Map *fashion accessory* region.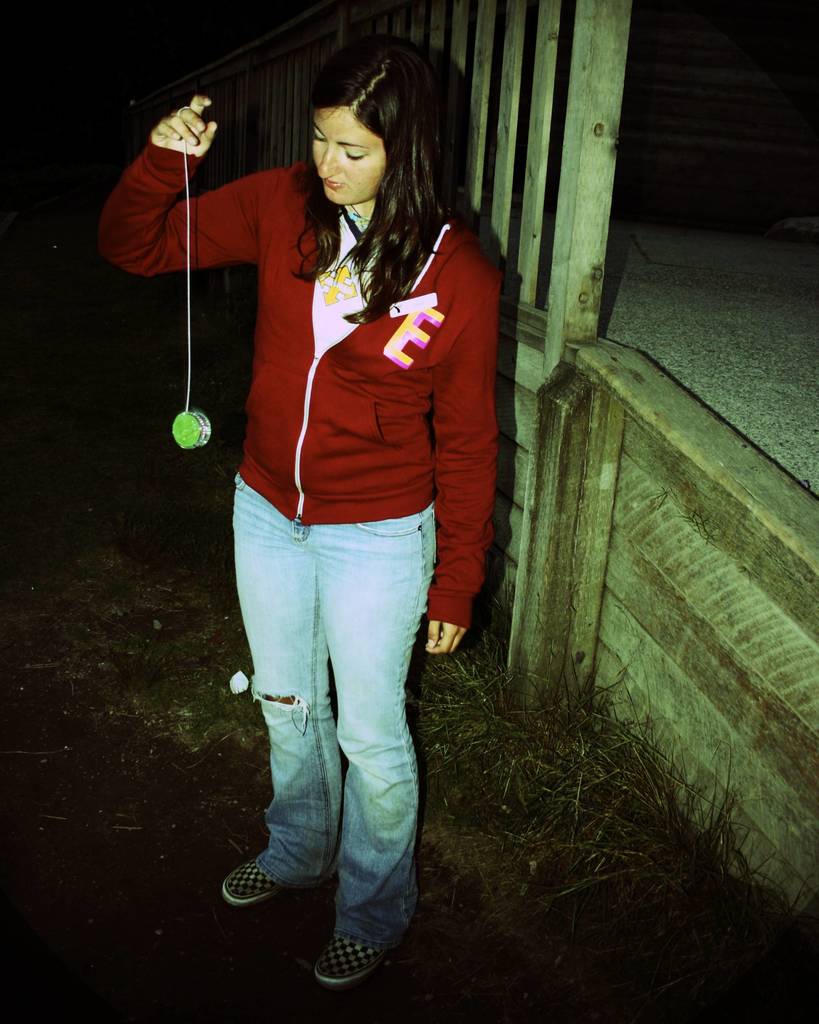
Mapped to x1=220, y1=860, x2=287, y2=908.
